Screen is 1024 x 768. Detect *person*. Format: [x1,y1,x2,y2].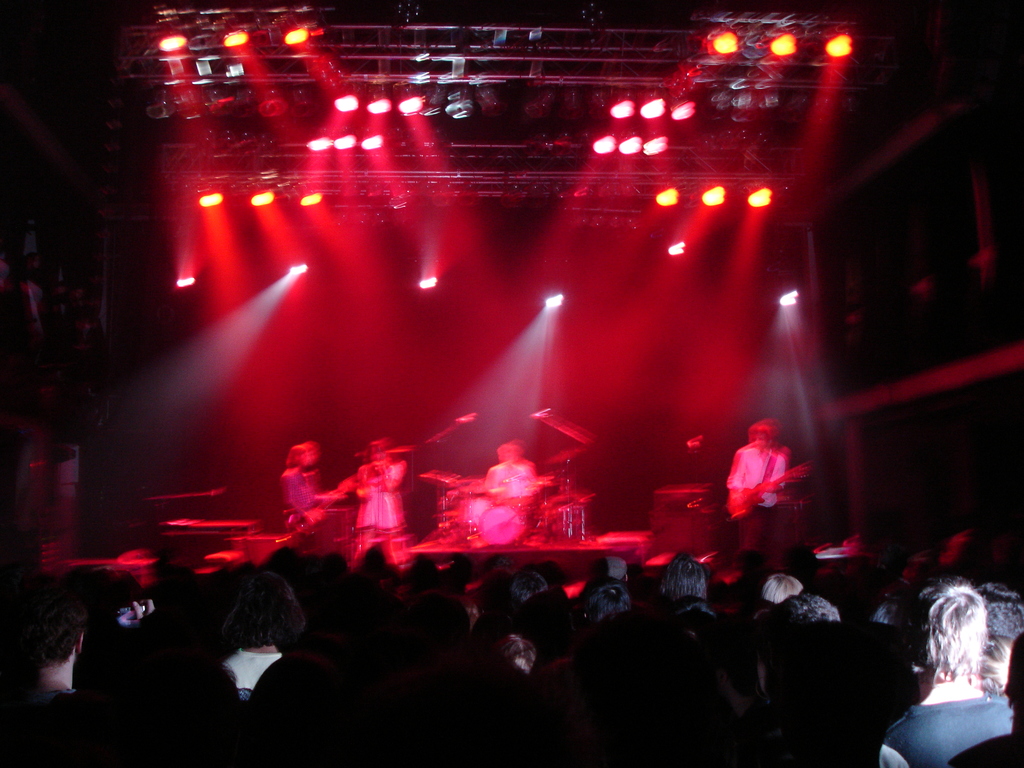
[729,415,804,559].
